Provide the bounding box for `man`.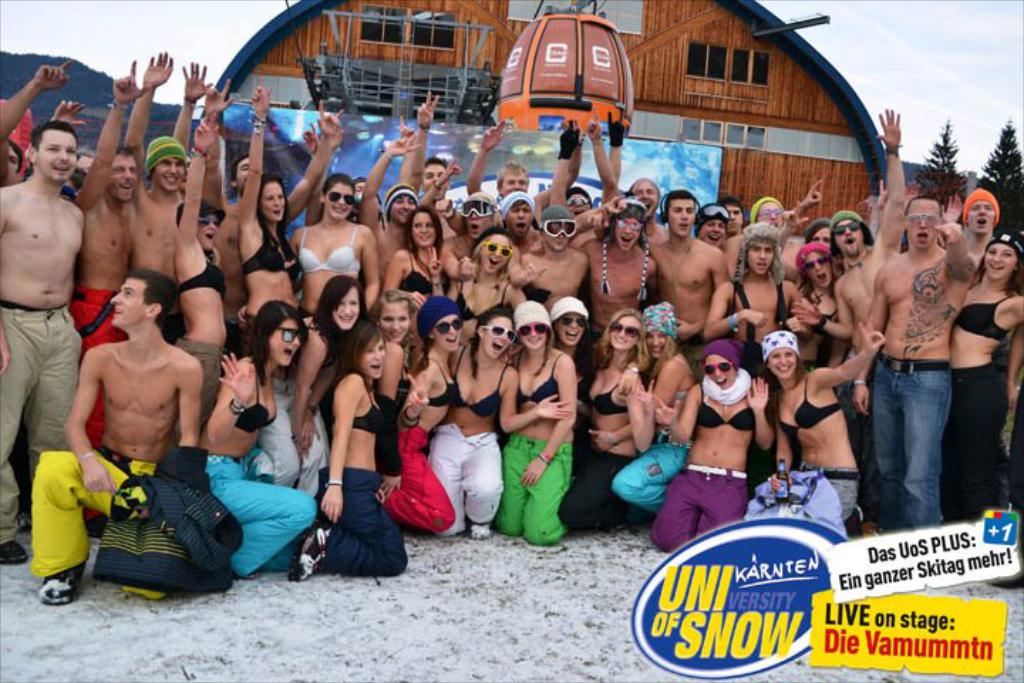
region(959, 188, 1000, 269).
